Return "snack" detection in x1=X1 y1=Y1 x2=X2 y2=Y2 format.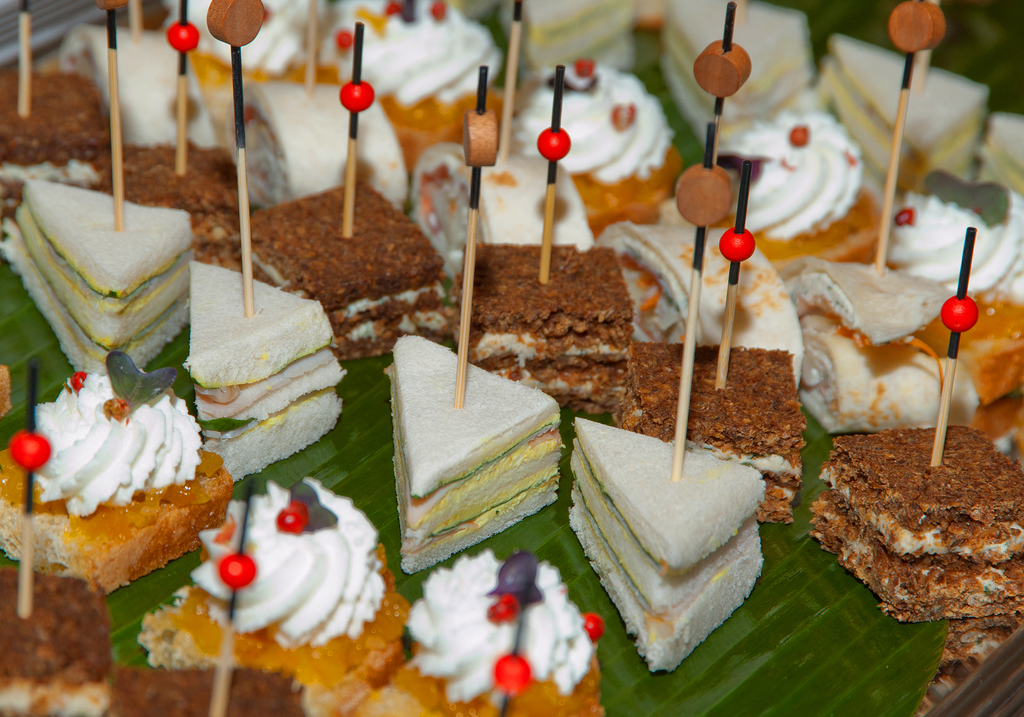
x1=224 y1=168 x2=464 y2=366.
